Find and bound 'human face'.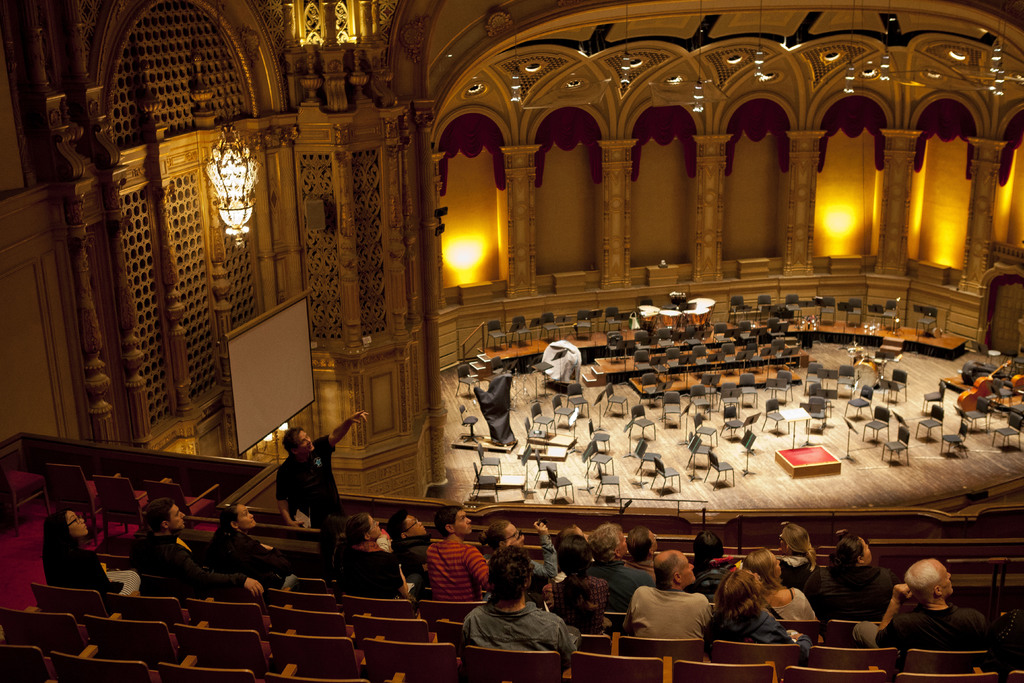
Bound: Rect(643, 529, 660, 552).
